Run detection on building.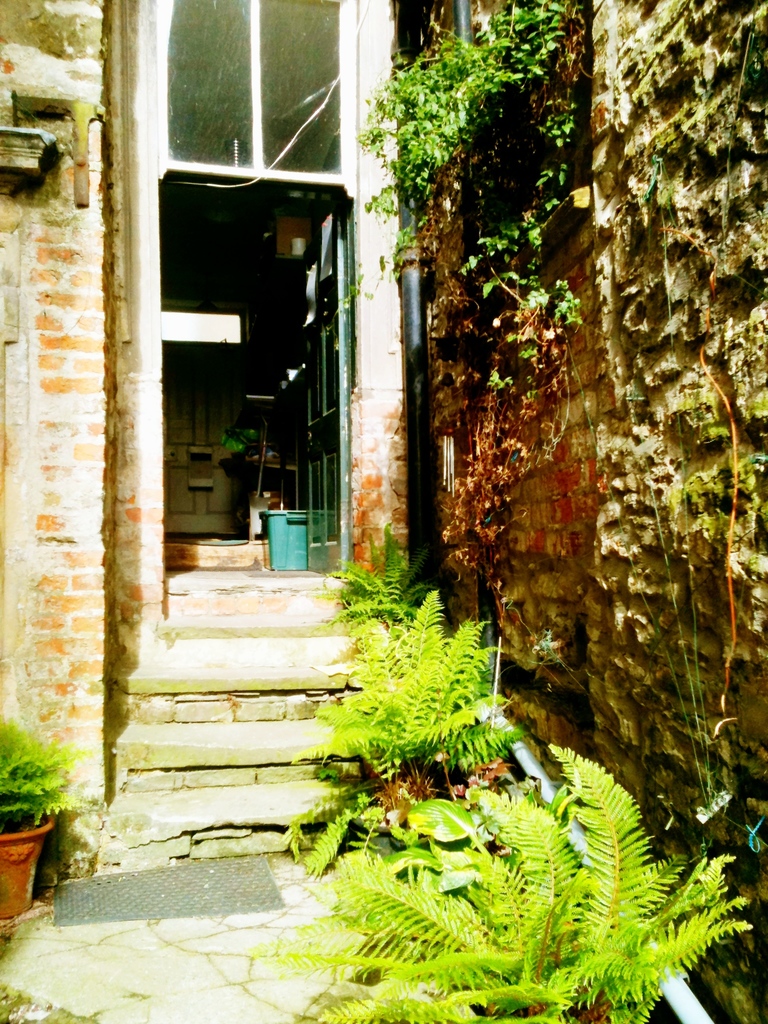
Result: locate(0, 0, 404, 805).
